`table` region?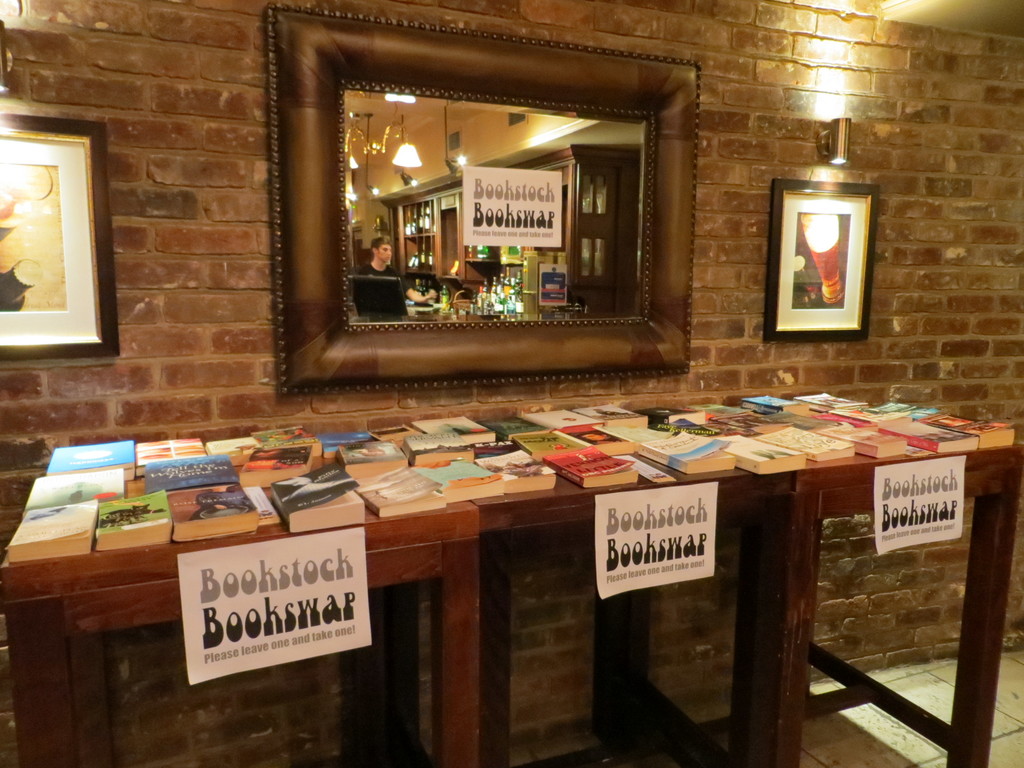
pyautogui.locateOnScreen(121, 375, 989, 767)
